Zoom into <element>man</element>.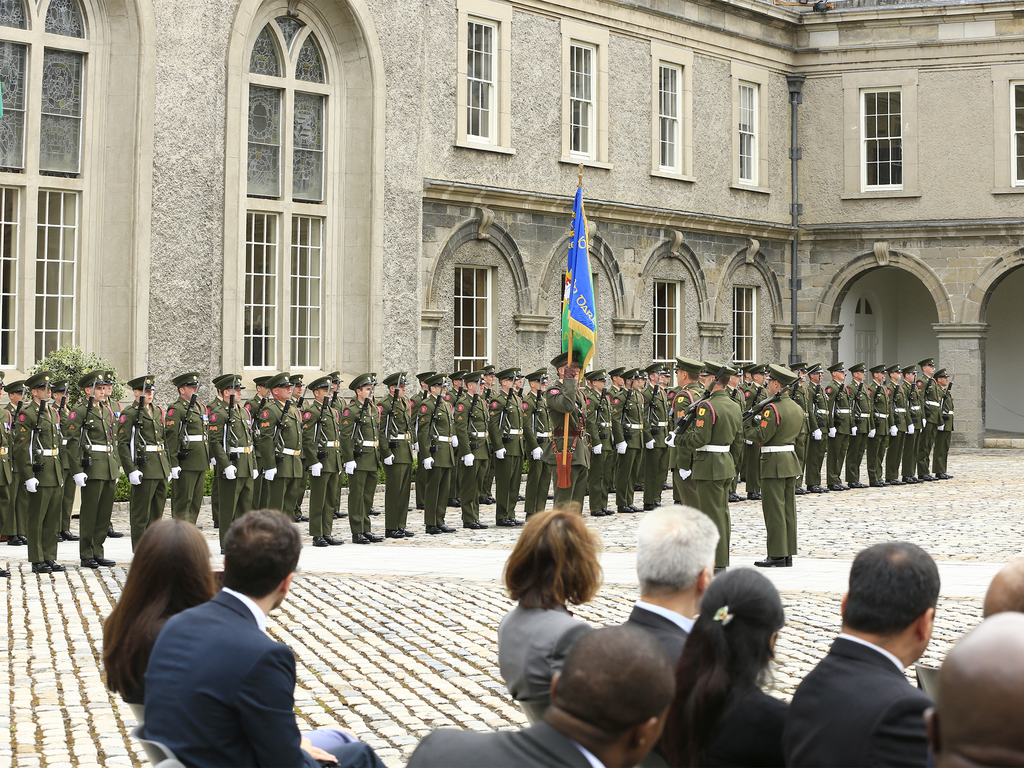
Zoom target: rect(550, 340, 591, 505).
